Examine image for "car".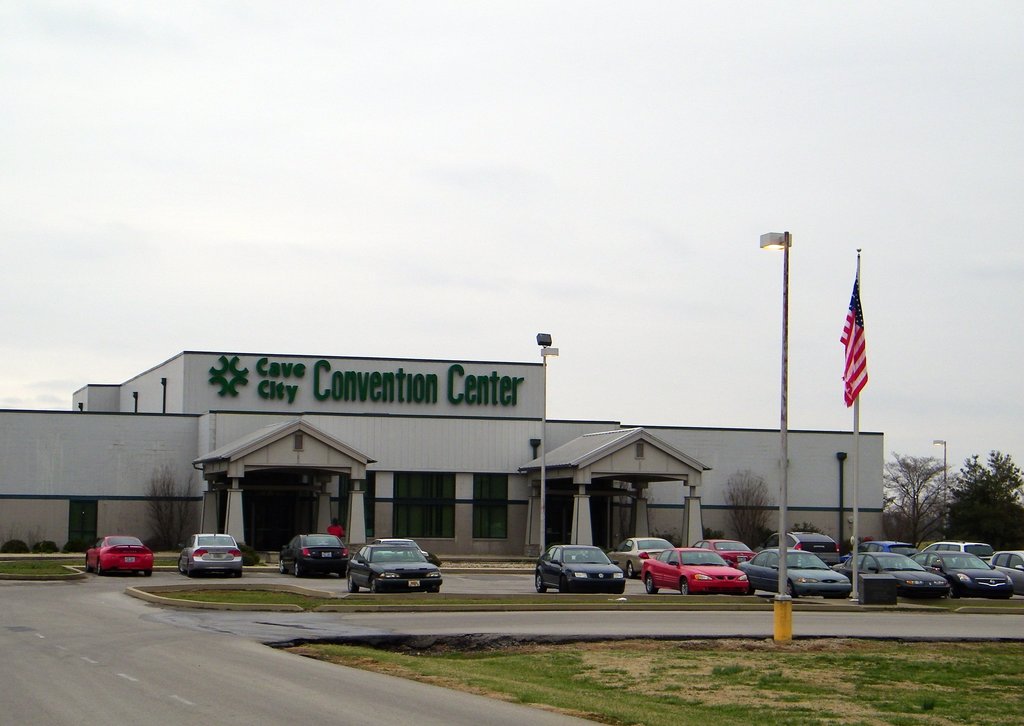
Examination result: pyautogui.locateOnScreen(332, 545, 441, 604).
